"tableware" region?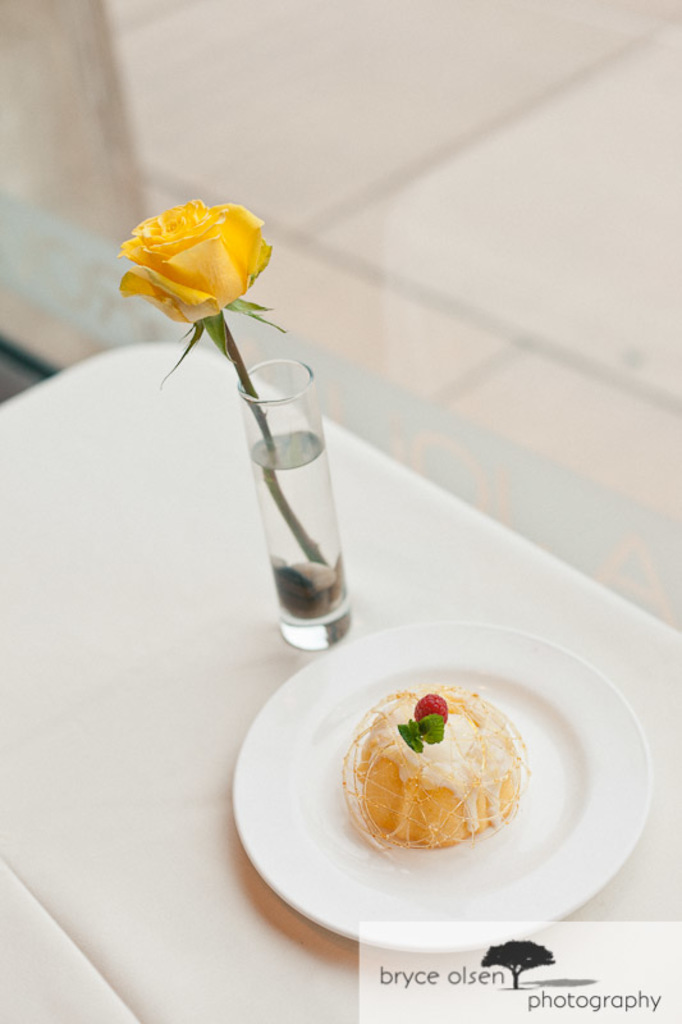
crop(202, 590, 665, 961)
